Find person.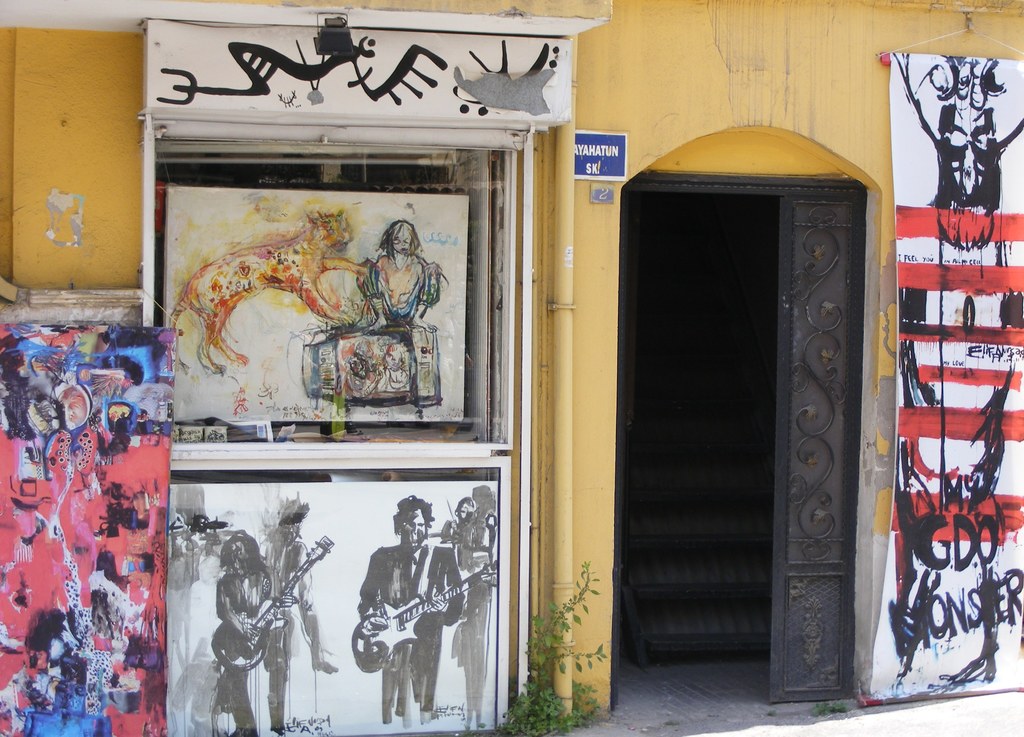
<box>211,531,296,736</box>.
